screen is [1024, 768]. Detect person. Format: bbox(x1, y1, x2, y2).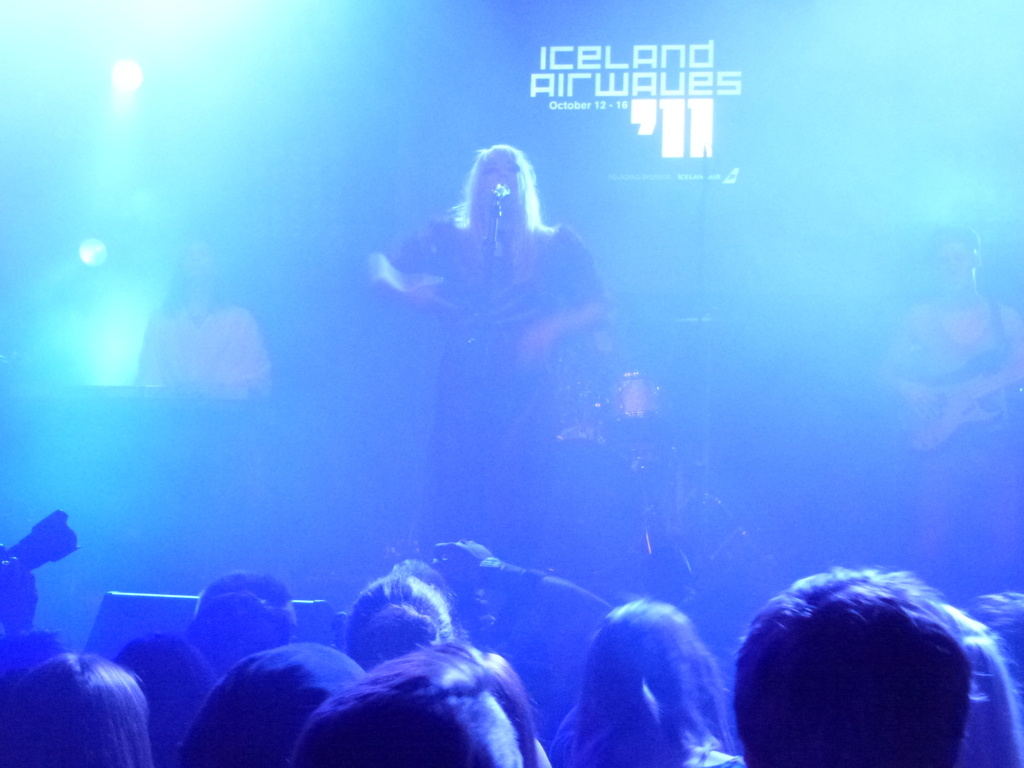
bbox(130, 228, 281, 399).
